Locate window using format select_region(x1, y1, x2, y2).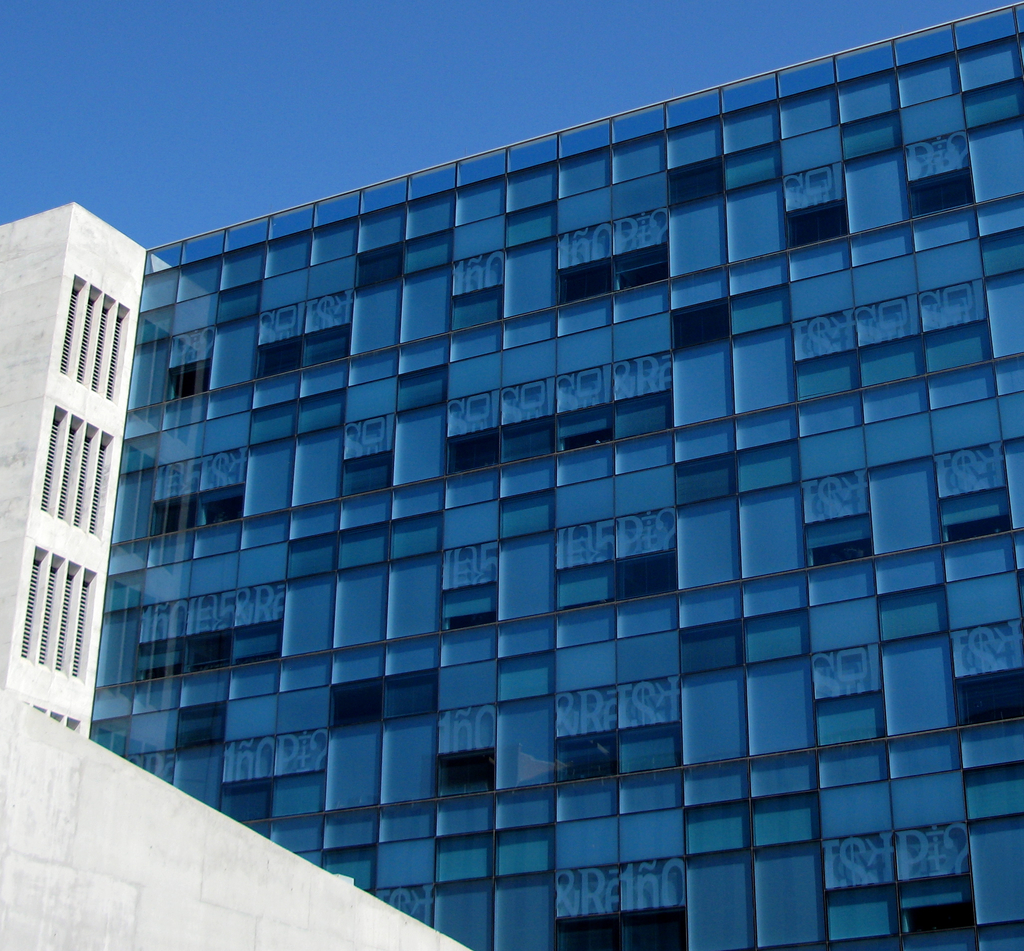
select_region(661, 131, 789, 209).
